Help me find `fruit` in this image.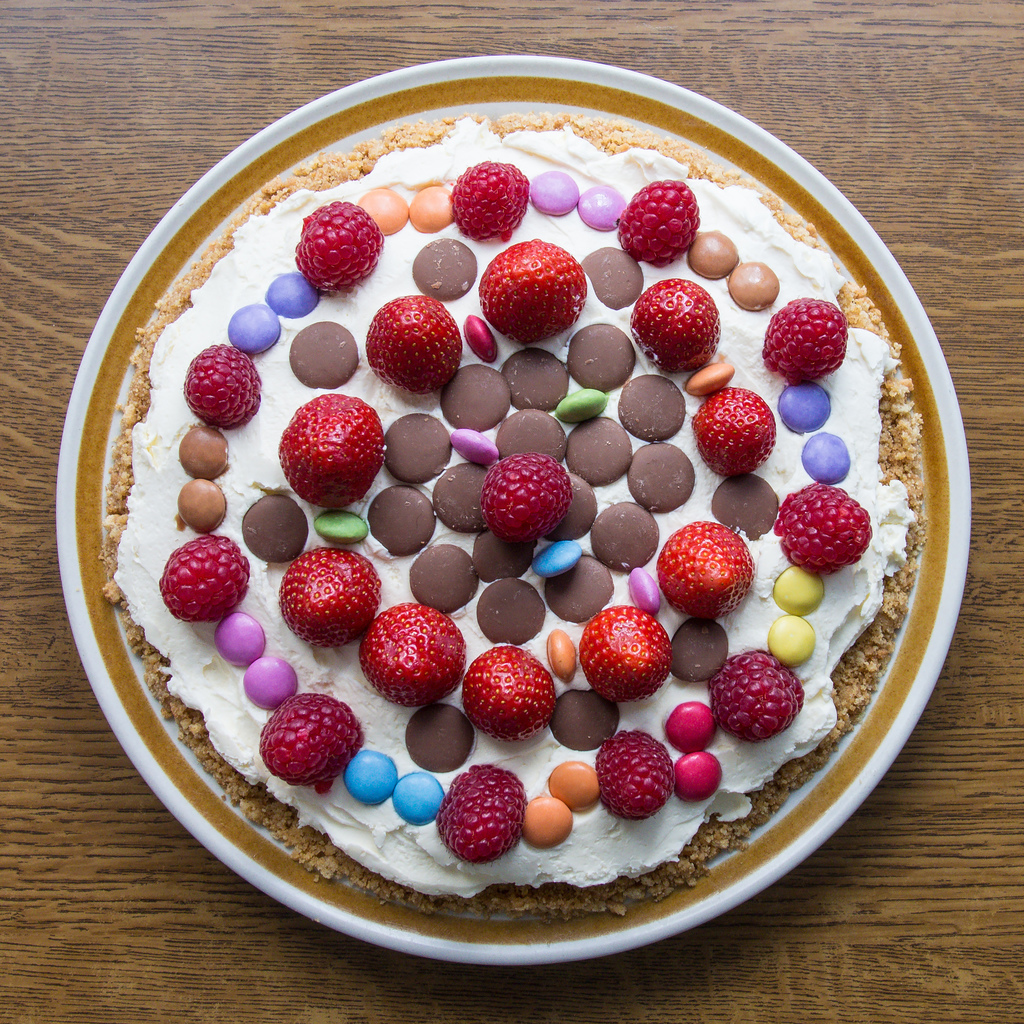
Found it: (708,648,804,741).
